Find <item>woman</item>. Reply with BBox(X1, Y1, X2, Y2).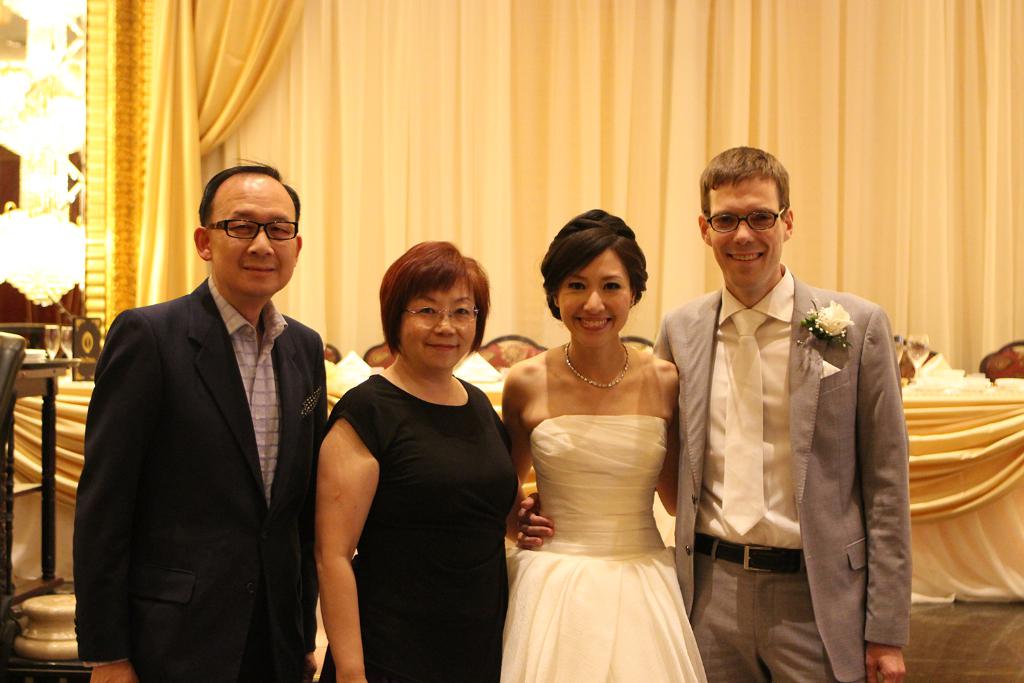
BBox(309, 234, 524, 682).
